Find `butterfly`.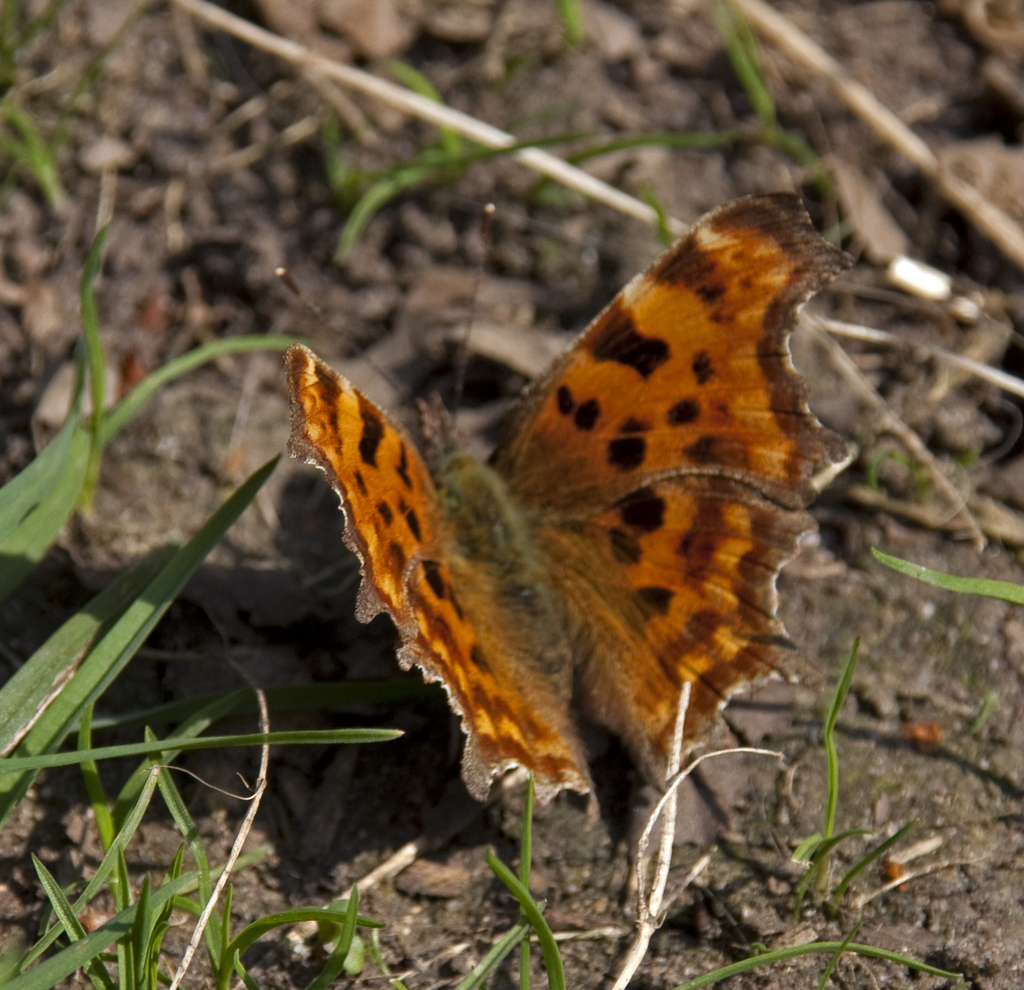
[left=237, top=190, right=847, bottom=918].
